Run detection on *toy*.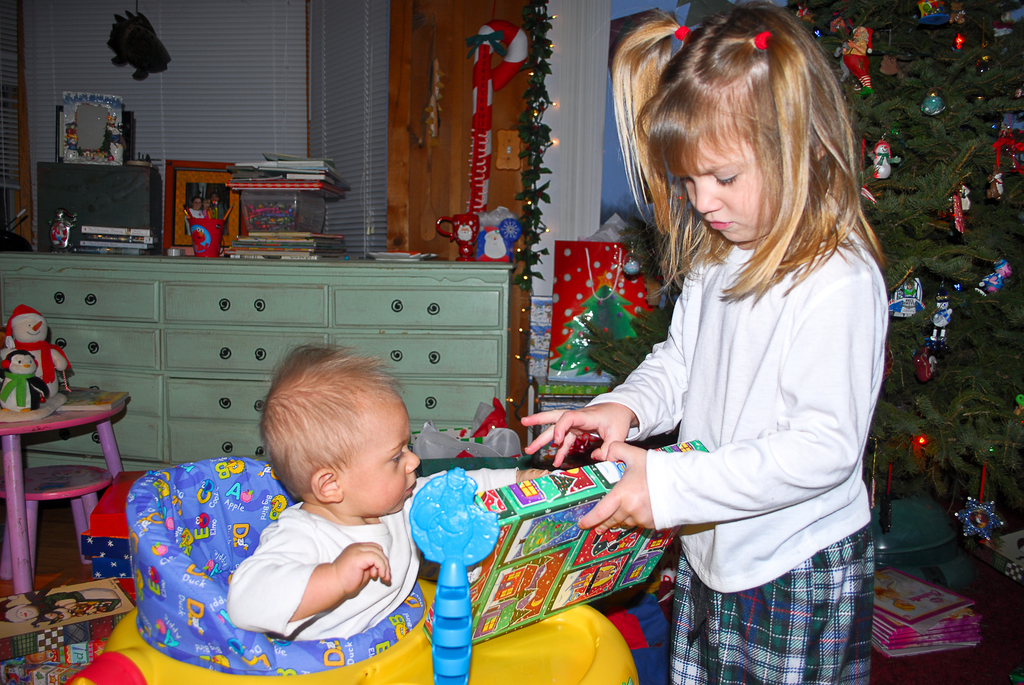
Result: {"left": 437, "top": 211, "right": 479, "bottom": 263}.
